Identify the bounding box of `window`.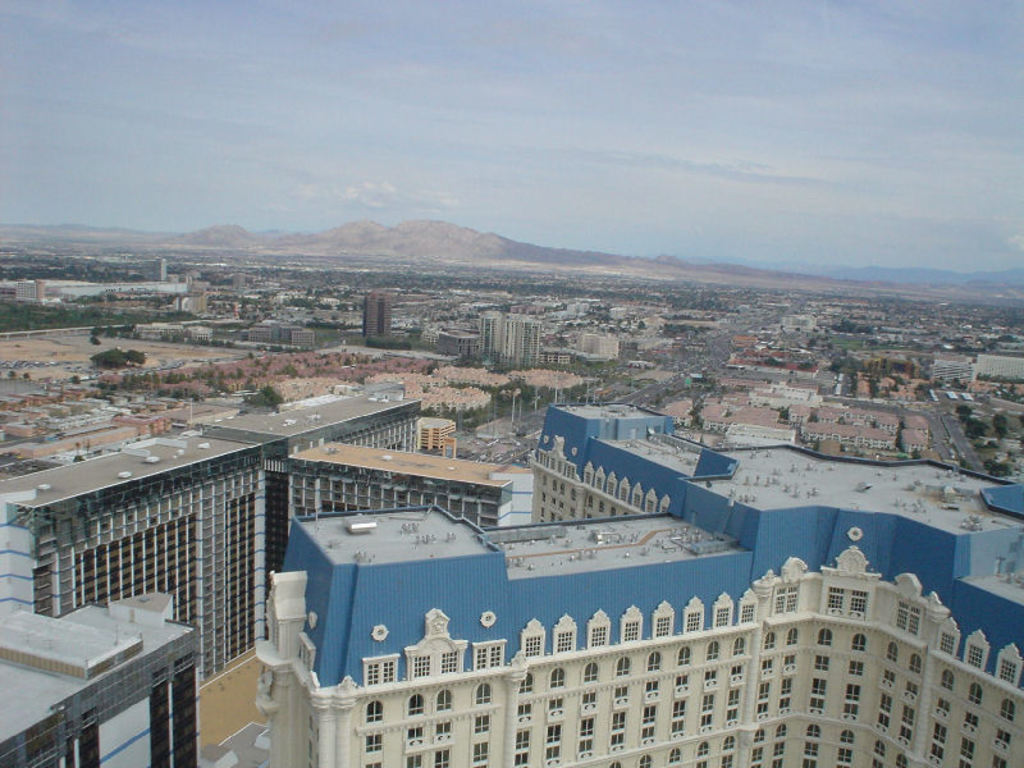
x1=695 y1=741 x2=709 y2=758.
